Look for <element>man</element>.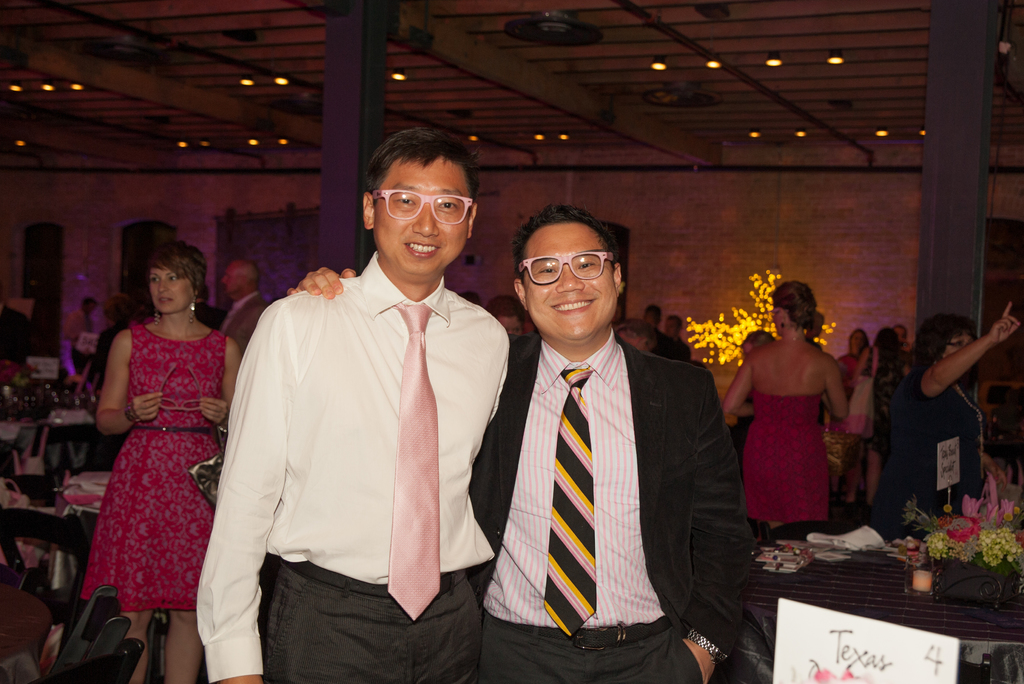
Found: 289, 203, 756, 683.
